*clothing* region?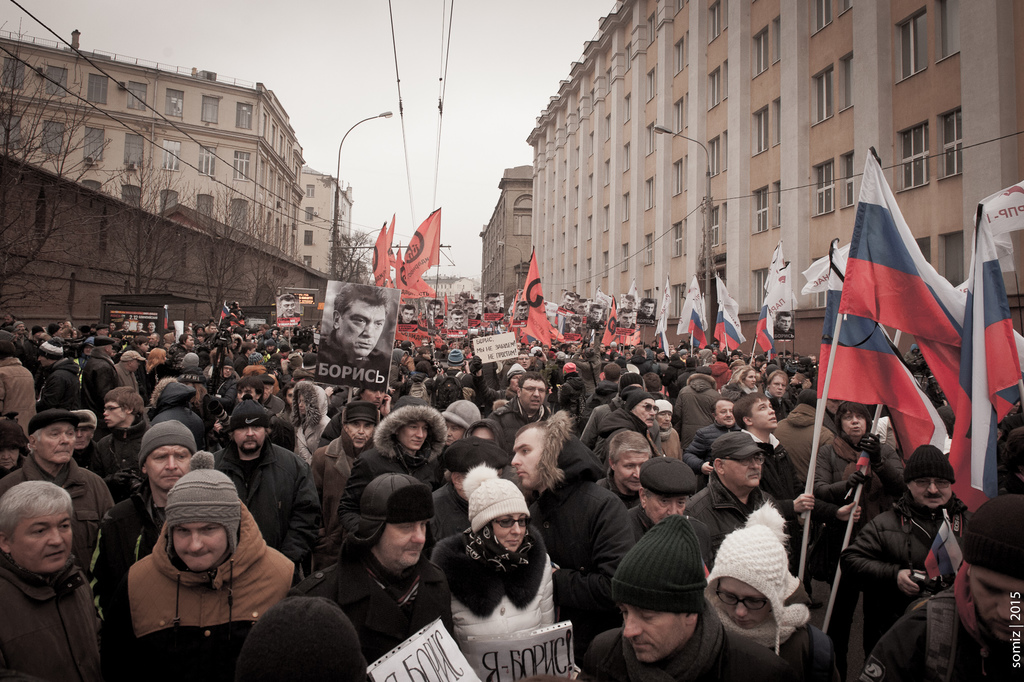
[left=774, top=403, right=831, bottom=467]
